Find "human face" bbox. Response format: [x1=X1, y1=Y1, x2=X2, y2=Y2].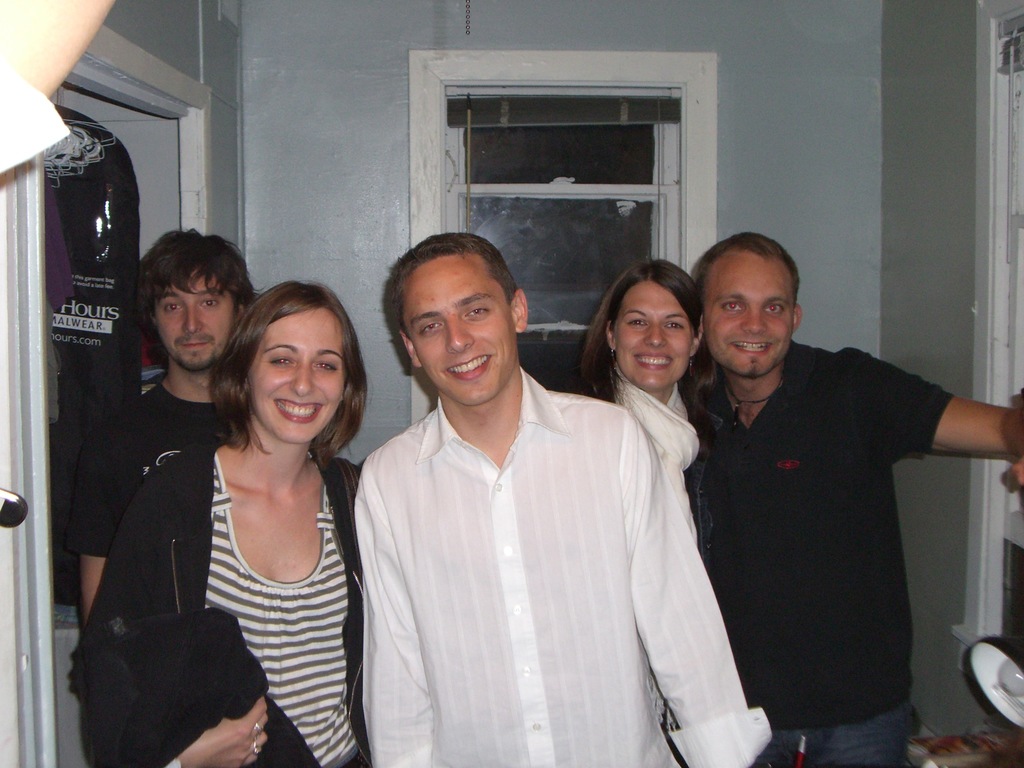
[x1=225, y1=288, x2=358, y2=458].
